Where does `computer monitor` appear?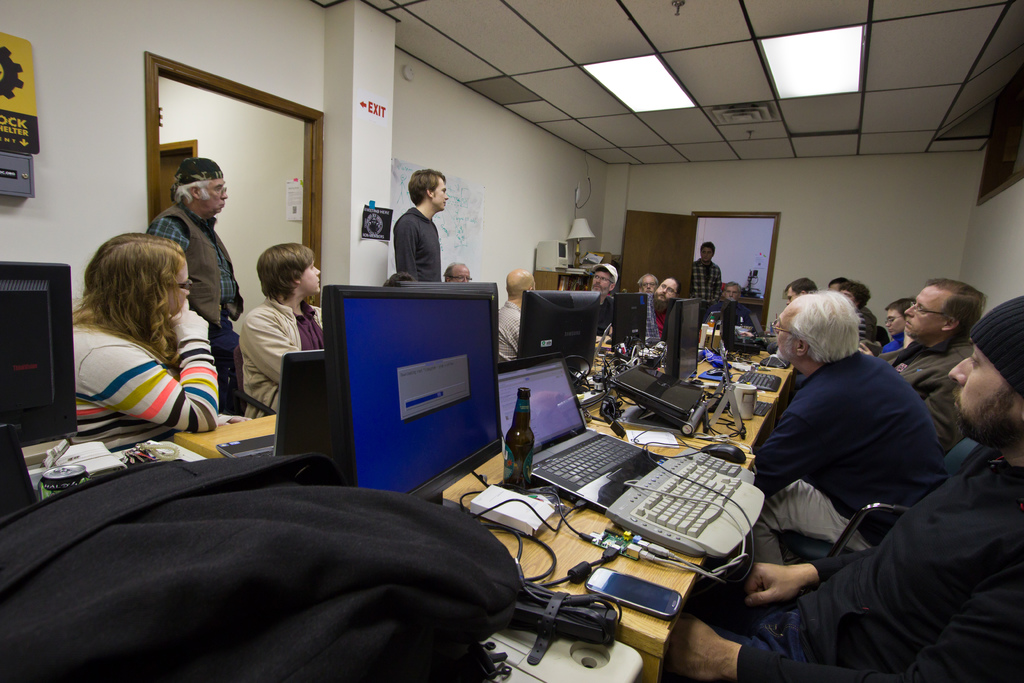
Appears at 611:294:647:354.
